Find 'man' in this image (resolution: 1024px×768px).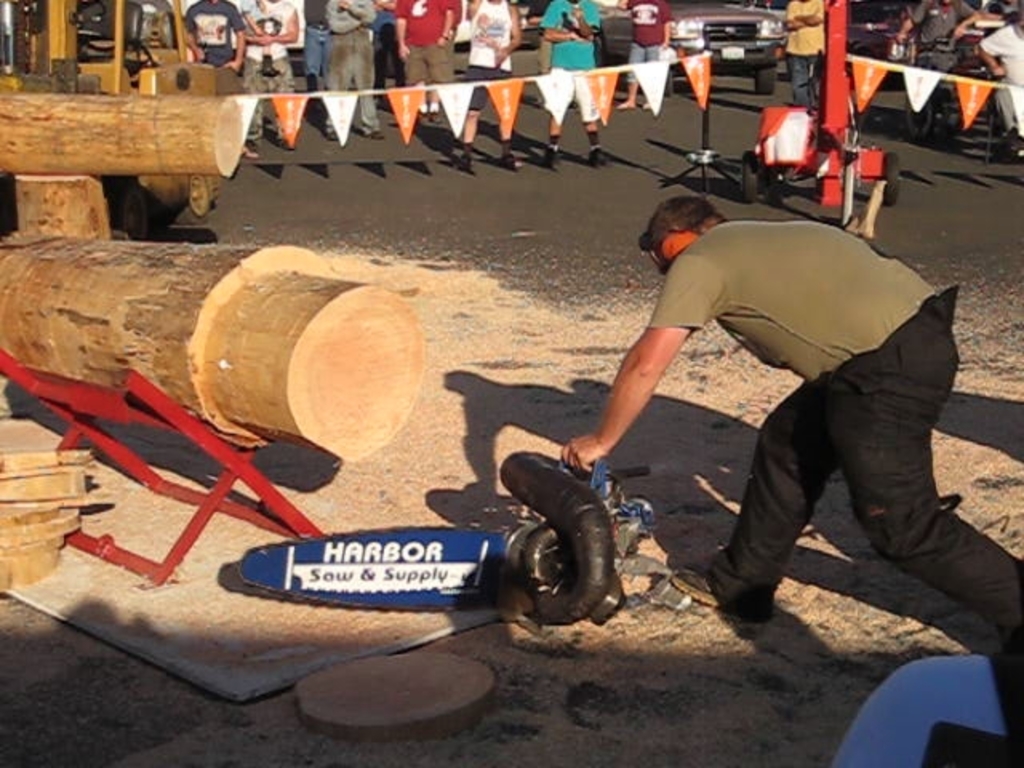
898,0,981,74.
